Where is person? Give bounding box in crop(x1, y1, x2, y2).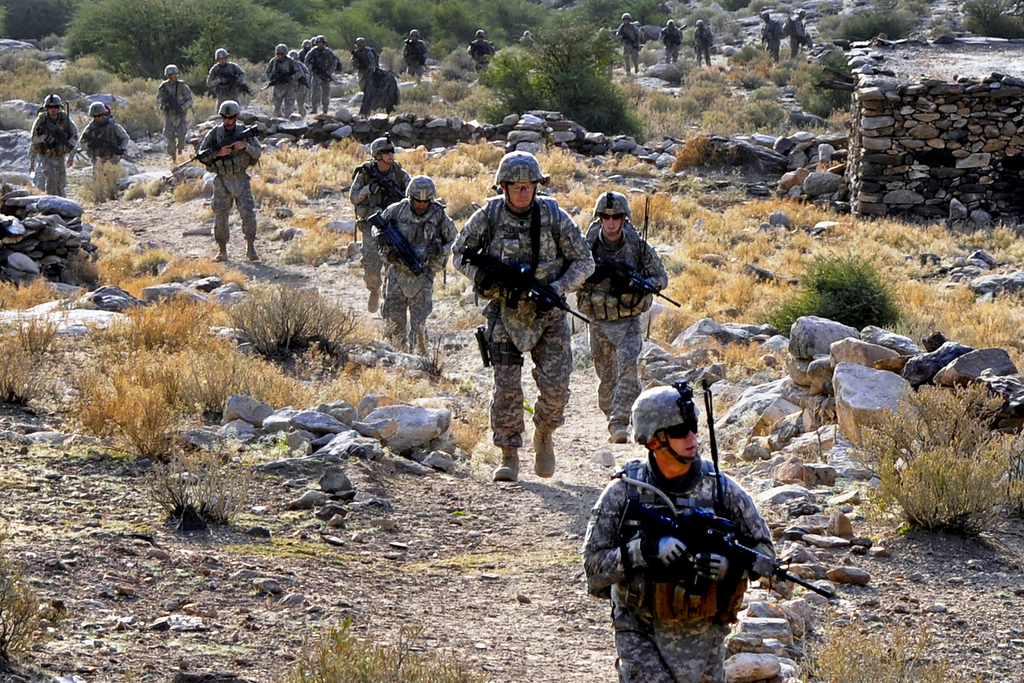
crop(693, 18, 719, 71).
